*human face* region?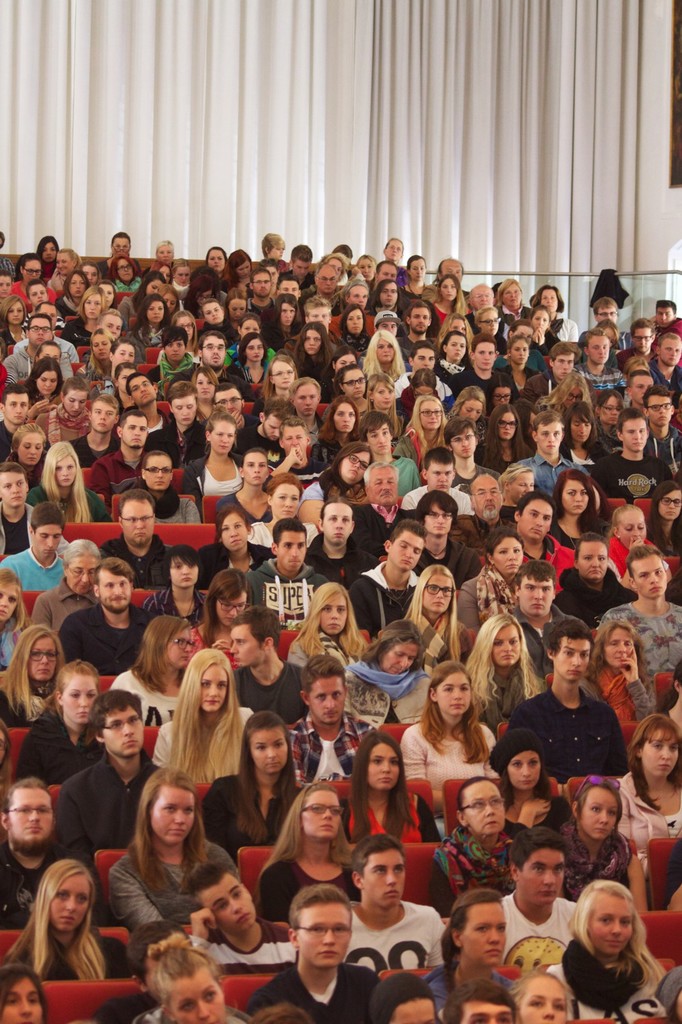
bbox=(202, 300, 220, 323)
